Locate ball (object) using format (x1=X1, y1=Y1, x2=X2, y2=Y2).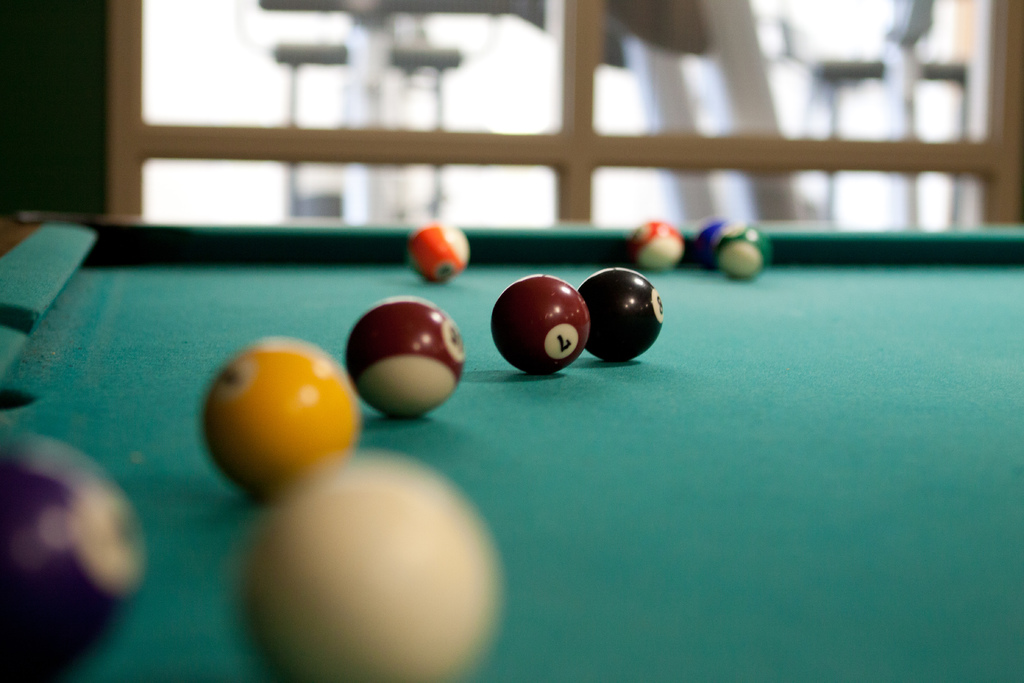
(x1=716, y1=227, x2=773, y2=281).
